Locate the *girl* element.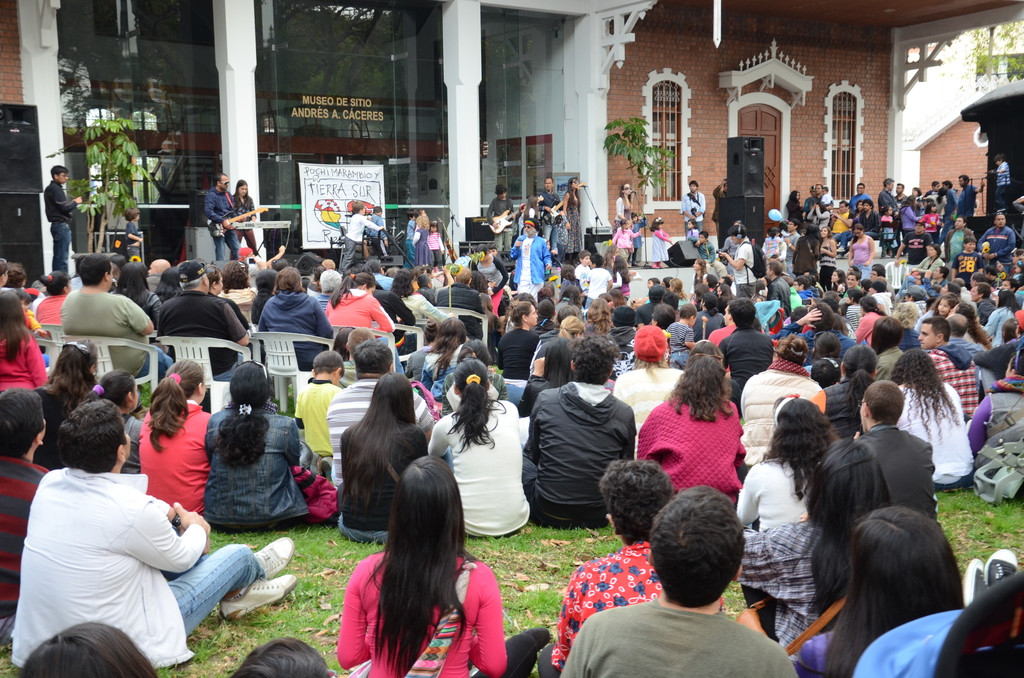
Element bbox: l=84, t=369, r=145, b=469.
